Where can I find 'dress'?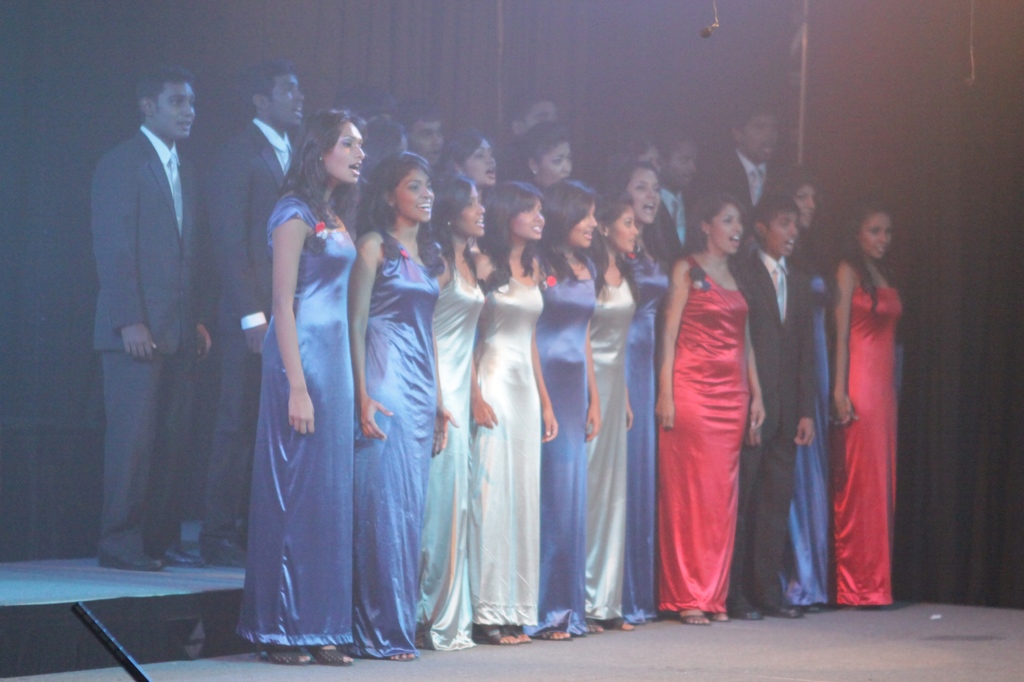
You can find it at x1=486, y1=266, x2=540, y2=629.
